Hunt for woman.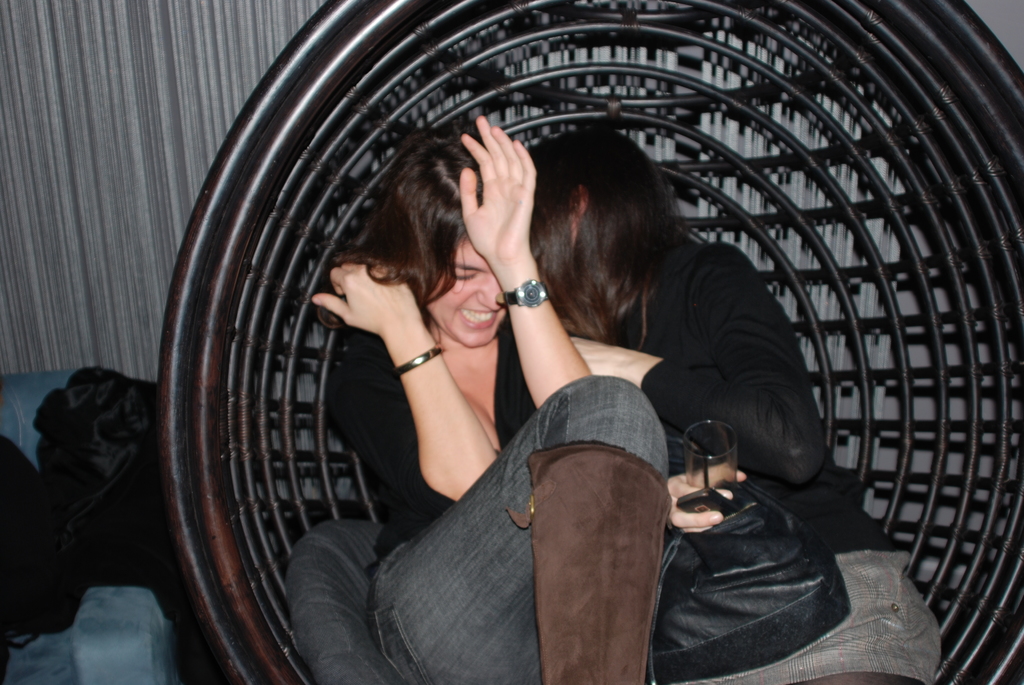
Hunted down at bbox=[288, 123, 943, 684].
